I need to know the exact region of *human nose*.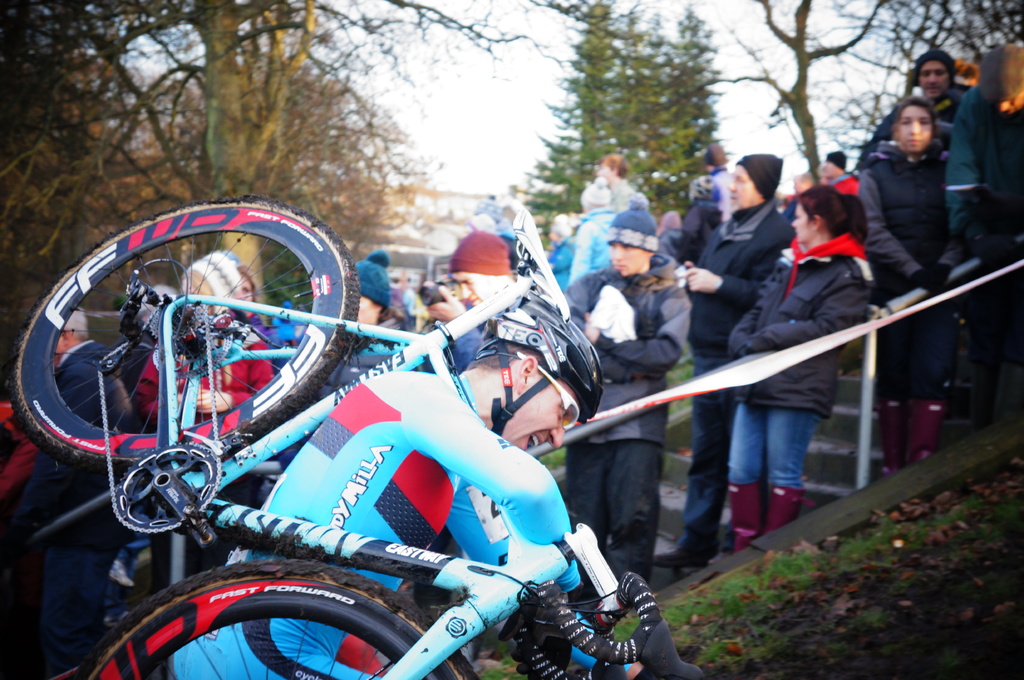
Region: locate(726, 178, 737, 194).
